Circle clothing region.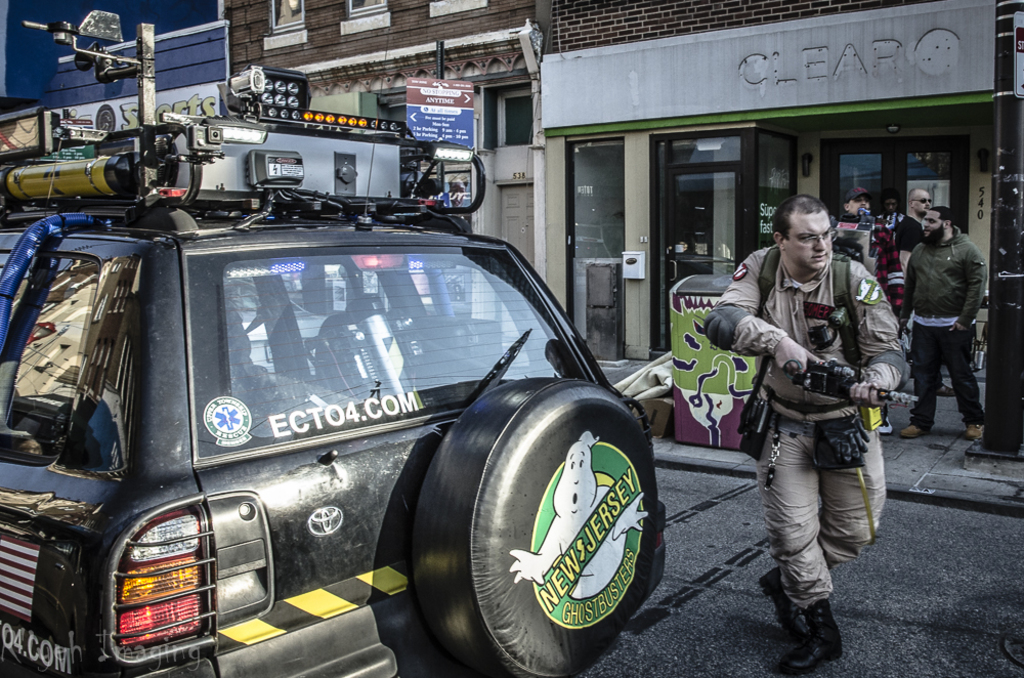
Region: {"left": 888, "top": 207, "right": 930, "bottom": 338}.
